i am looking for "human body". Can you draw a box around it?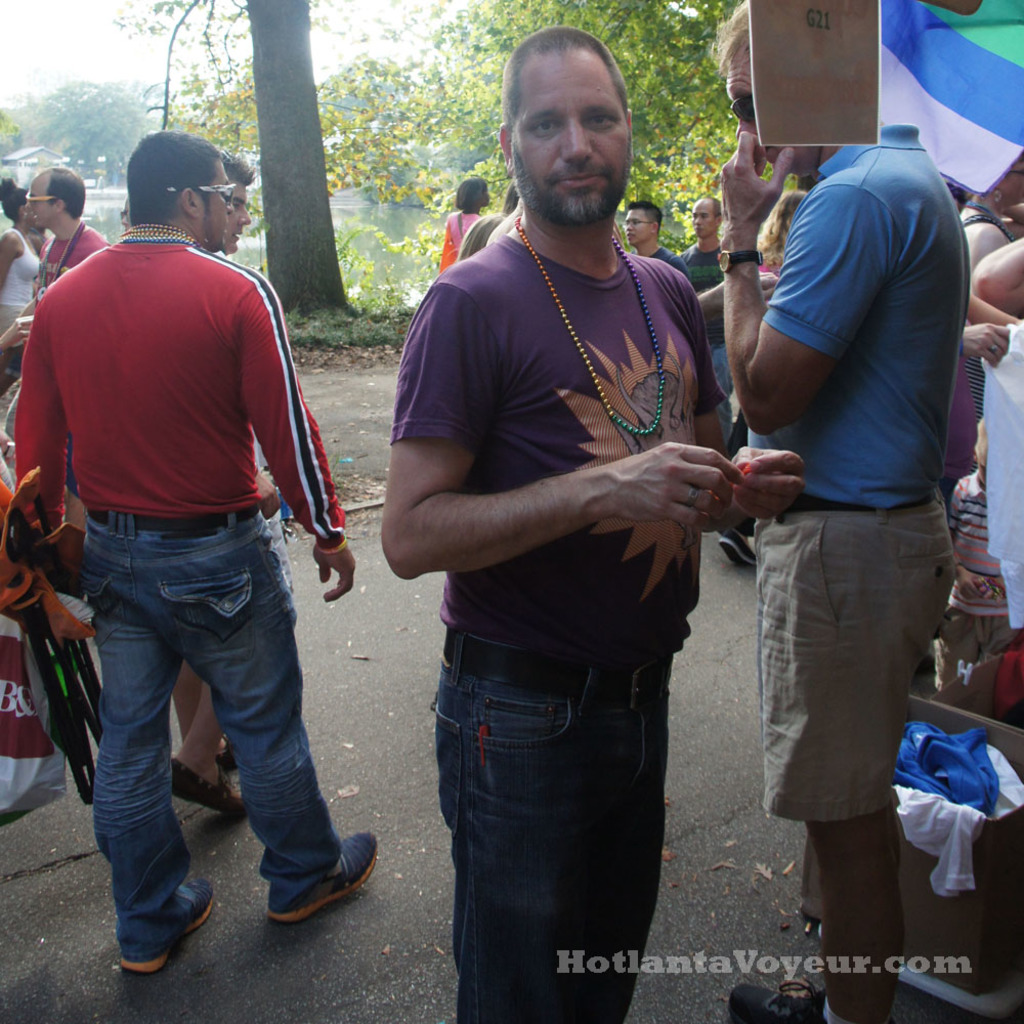
Sure, the bounding box is 19:229:111:310.
